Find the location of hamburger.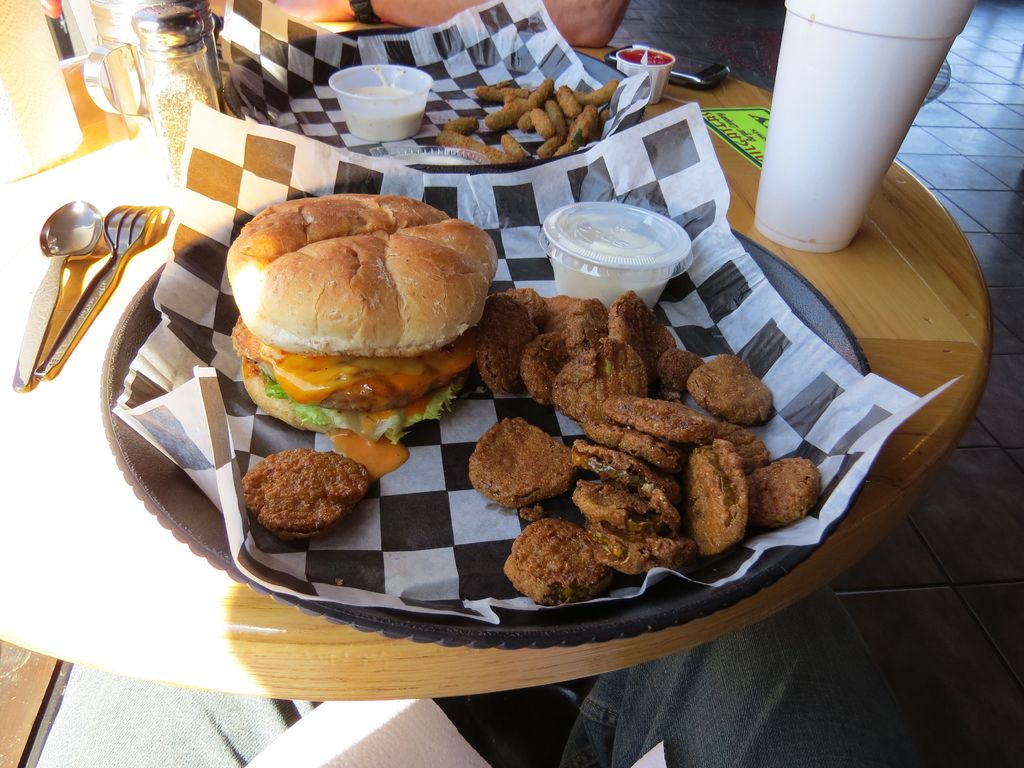
Location: locate(228, 189, 503, 444).
